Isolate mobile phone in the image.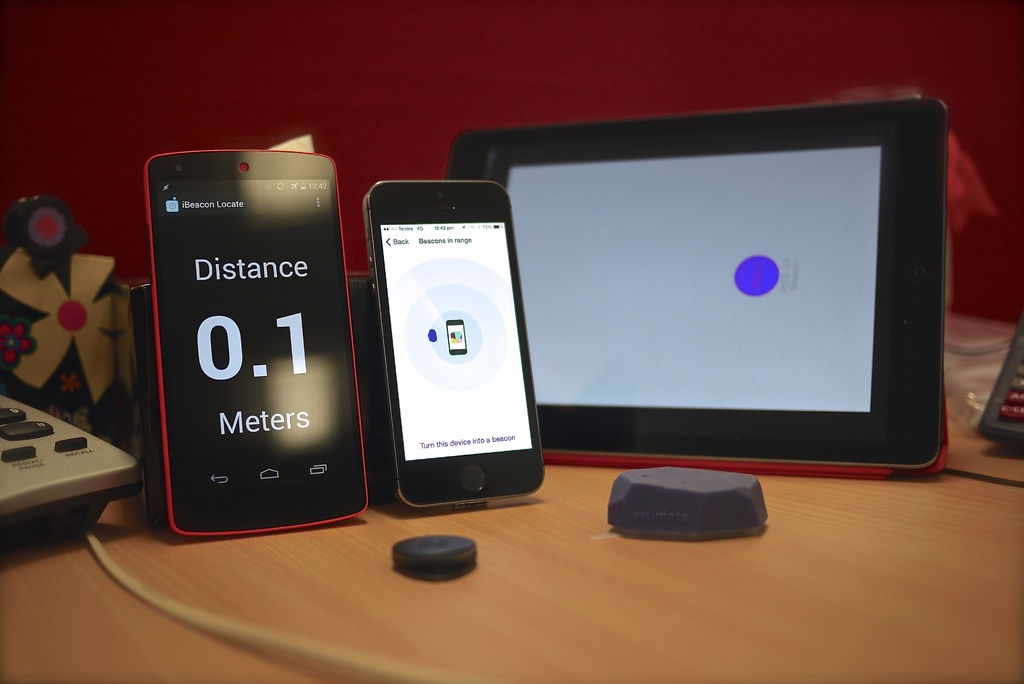
Isolated region: (x1=143, y1=152, x2=376, y2=543).
